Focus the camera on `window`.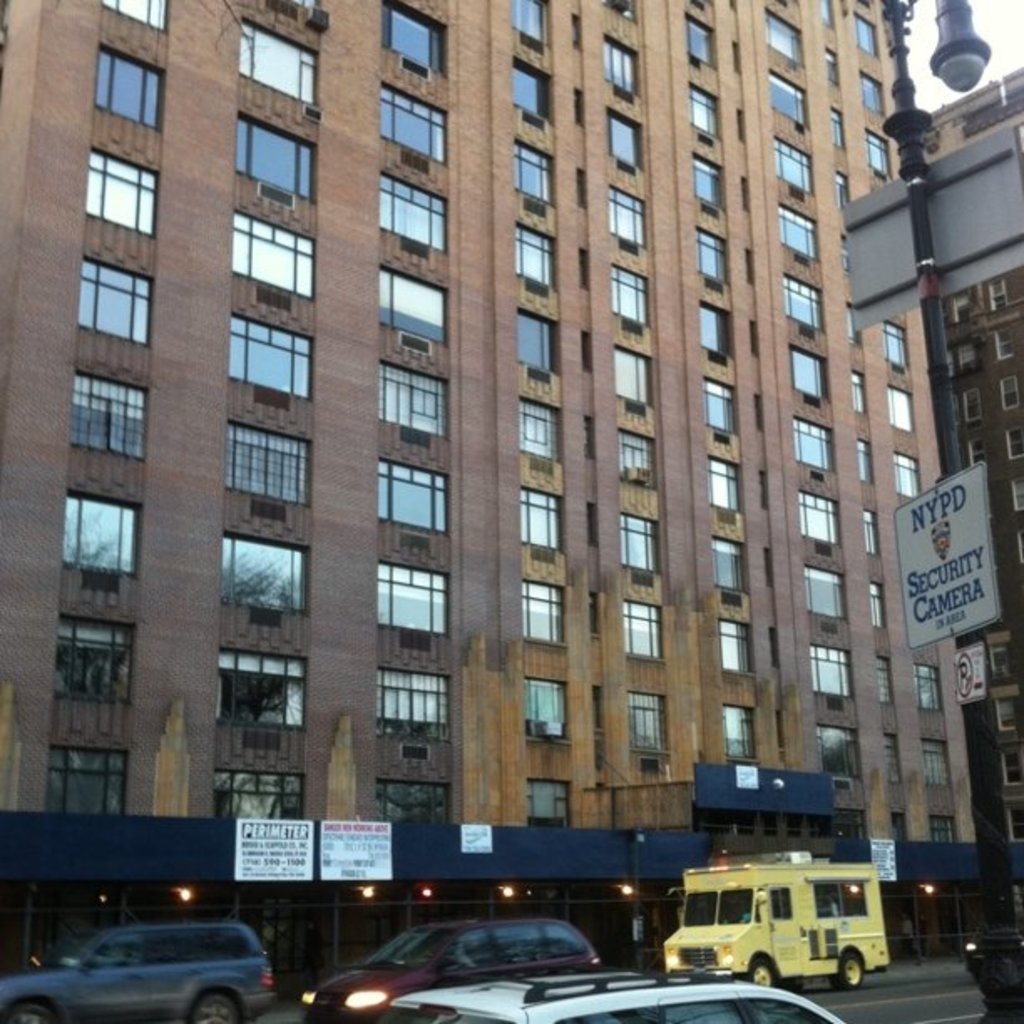
Focus region: {"x1": 716, "y1": 452, "x2": 735, "y2": 524}.
